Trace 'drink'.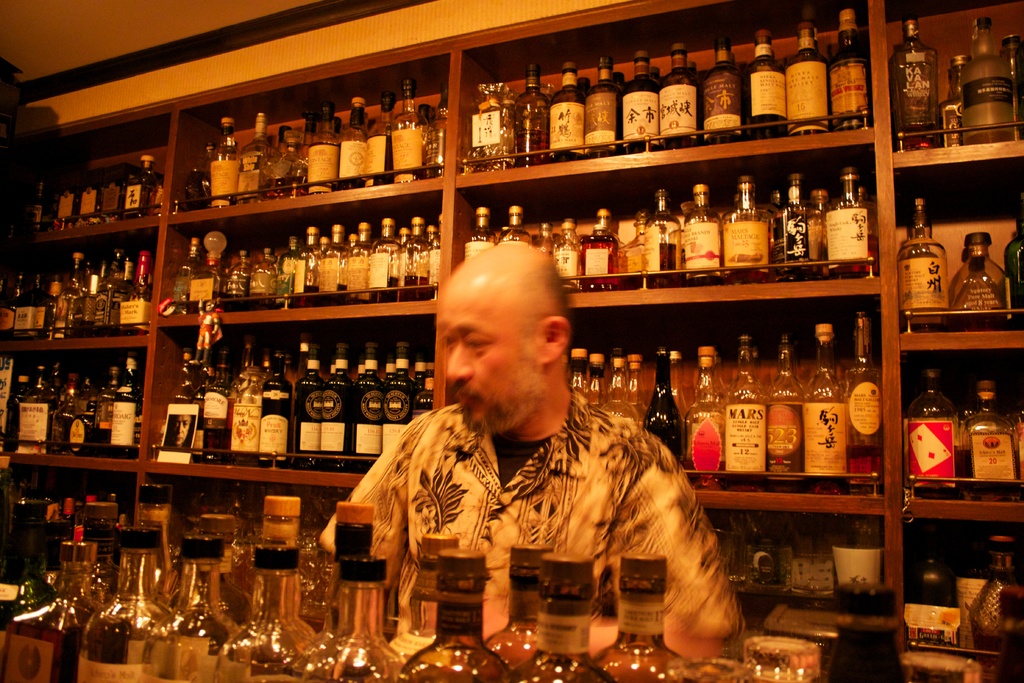
Traced to rect(719, 170, 771, 277).
